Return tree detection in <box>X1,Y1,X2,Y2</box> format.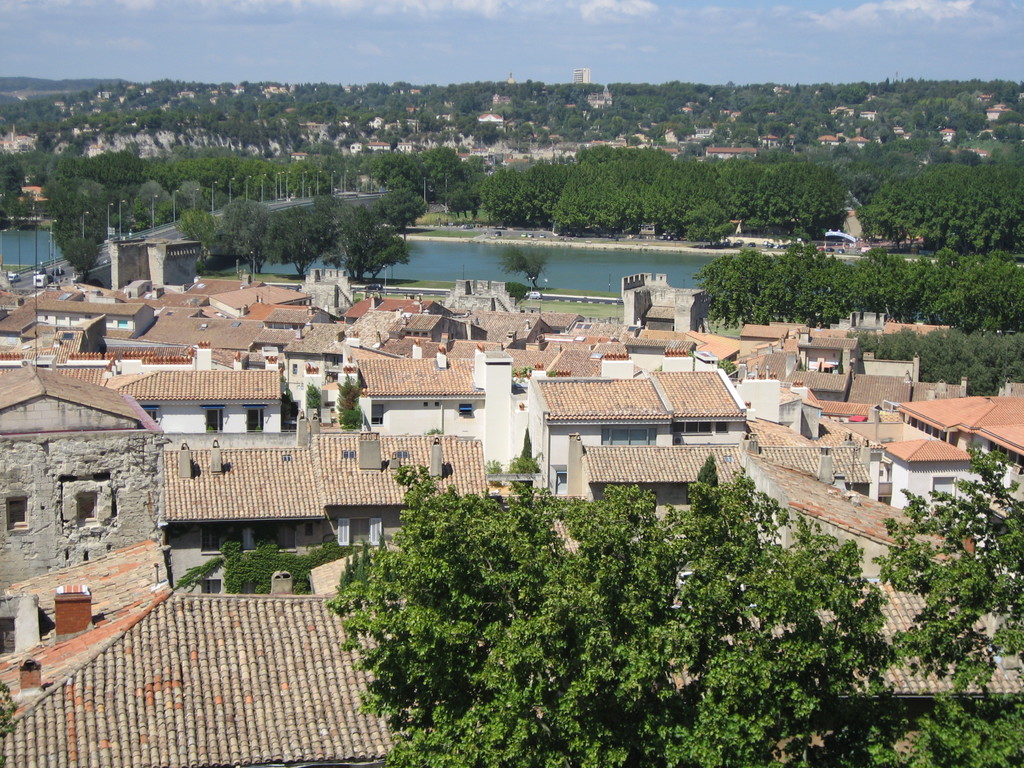
<box>482,171,514,224</box>.
